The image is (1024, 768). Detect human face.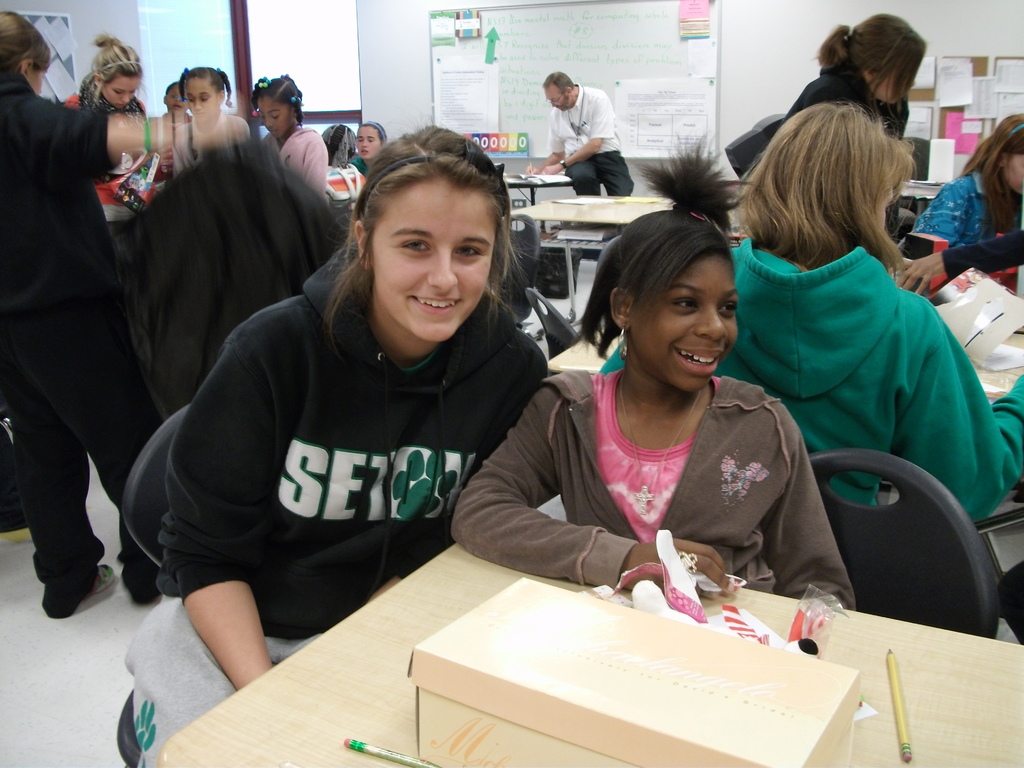
Detection: 28, 67, 48, 92.
